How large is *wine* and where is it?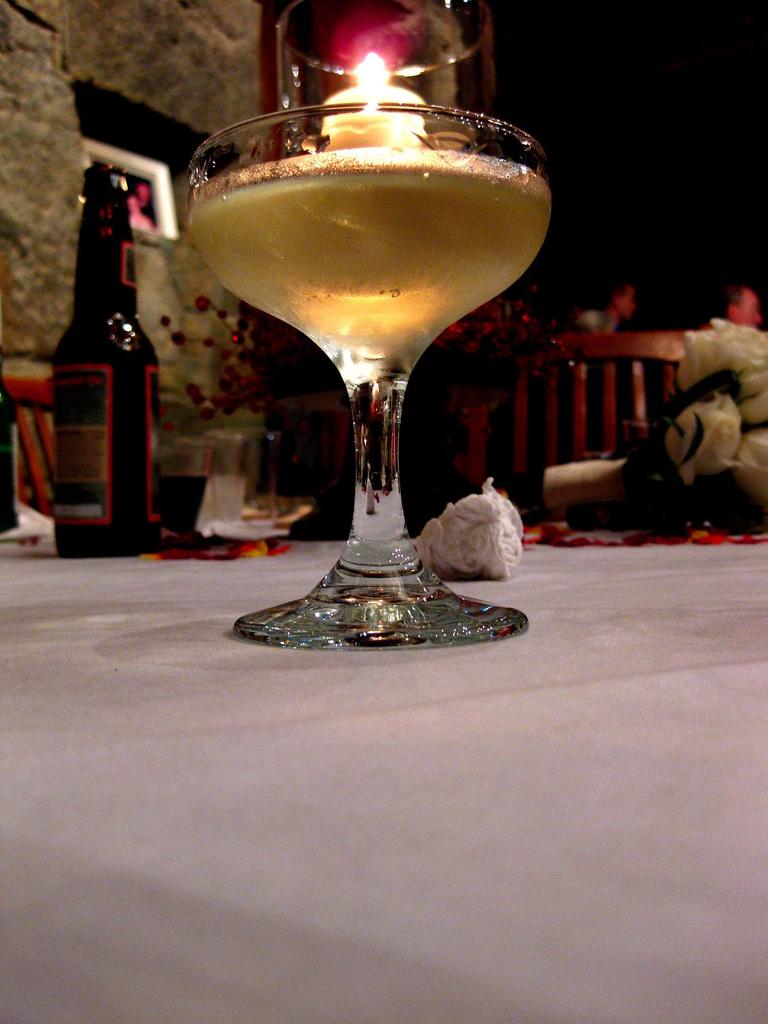
Bounding box: 179 142 558 400.
